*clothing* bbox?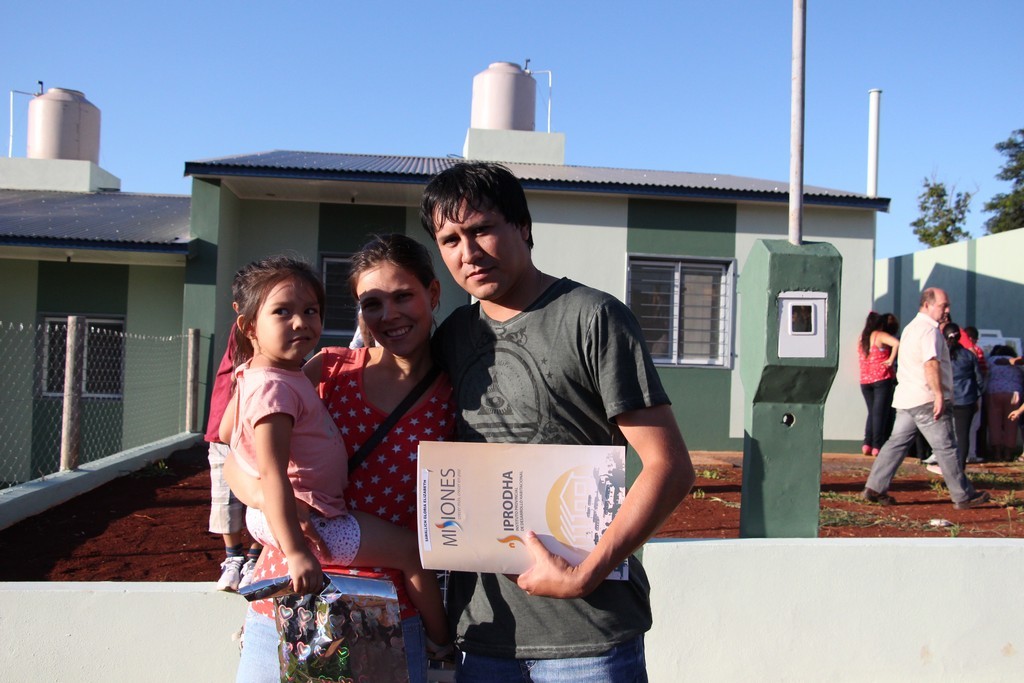
<box>203,343,476,682</box>
